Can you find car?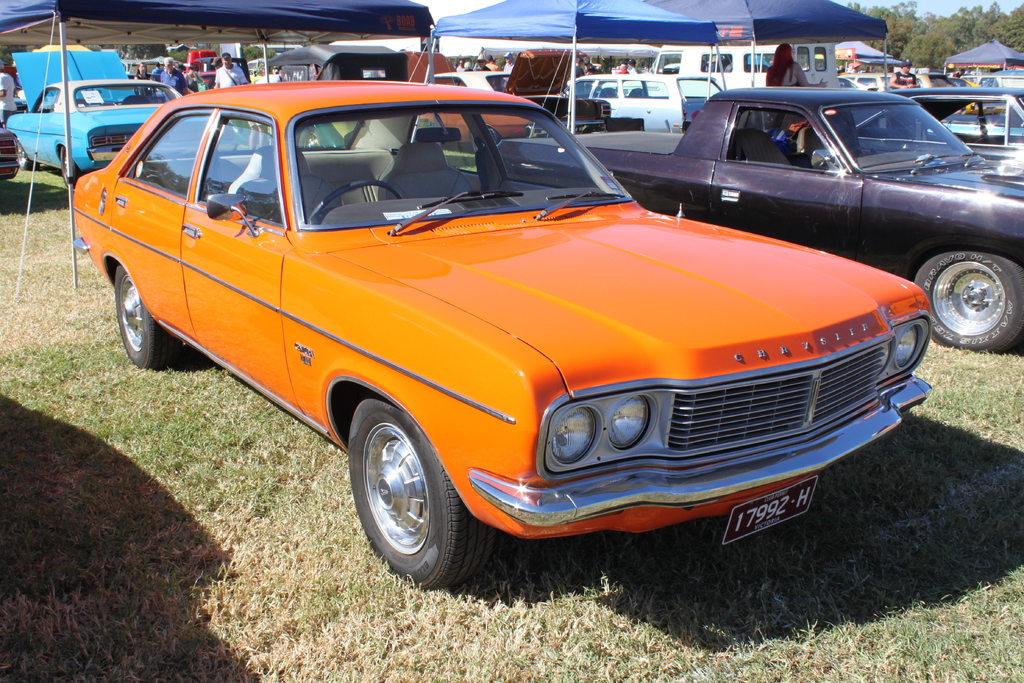
Yes, bounding box: (x1=434, y1=56, x2=576, y2=139).
